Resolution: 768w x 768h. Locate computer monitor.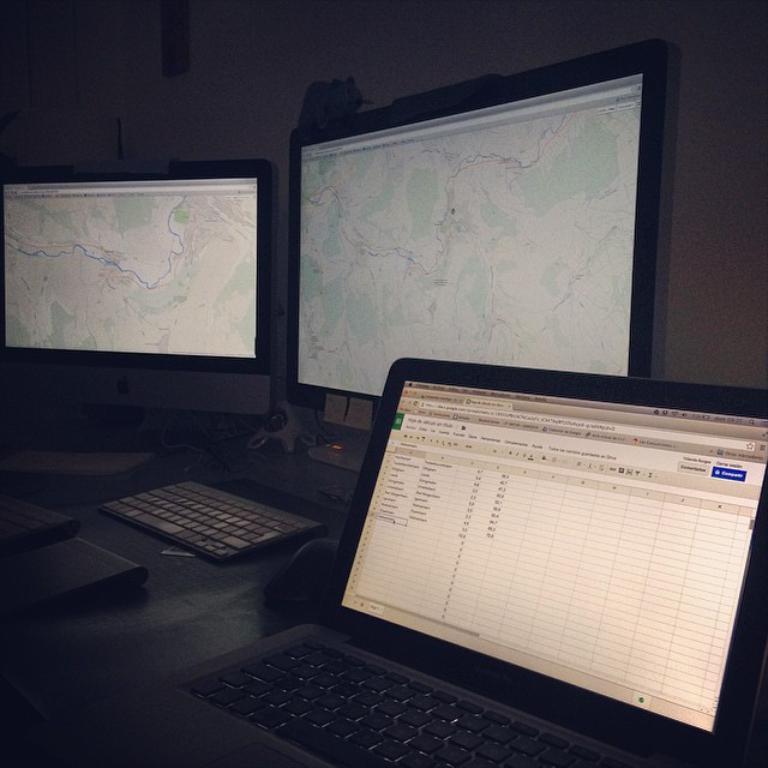
(245, 38, 670, 400).
